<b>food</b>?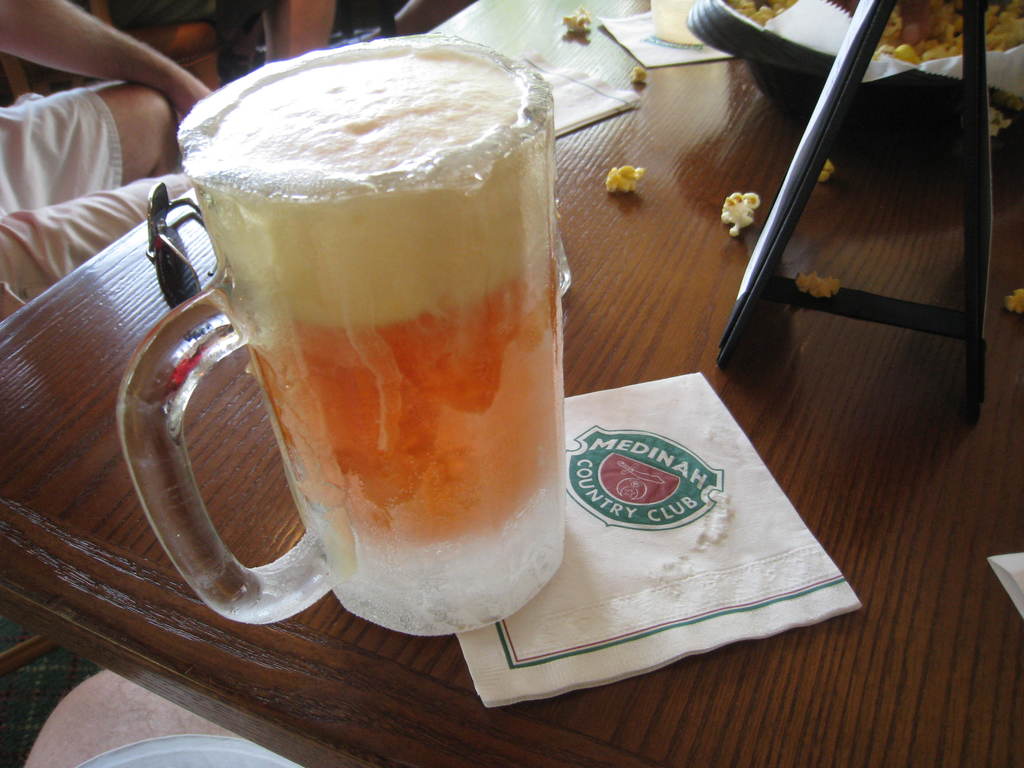
<region>988, 109, 1012, 140</region>
